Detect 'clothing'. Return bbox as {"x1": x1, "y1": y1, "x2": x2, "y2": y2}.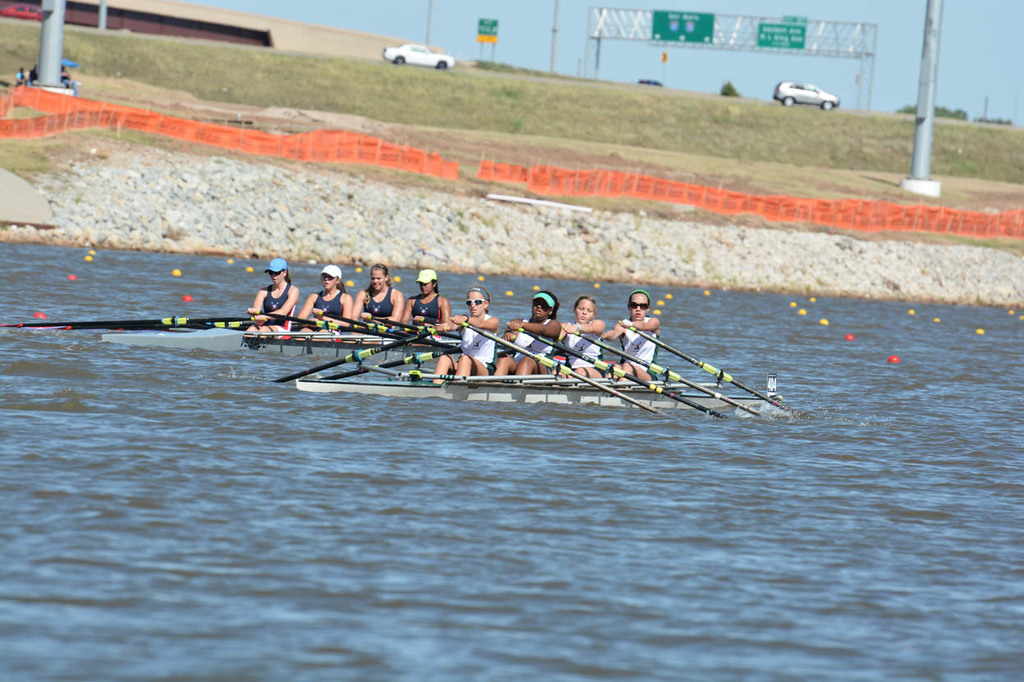
{"x1": 316, "y1": 294, "x2": 341, "y2": 314}.
